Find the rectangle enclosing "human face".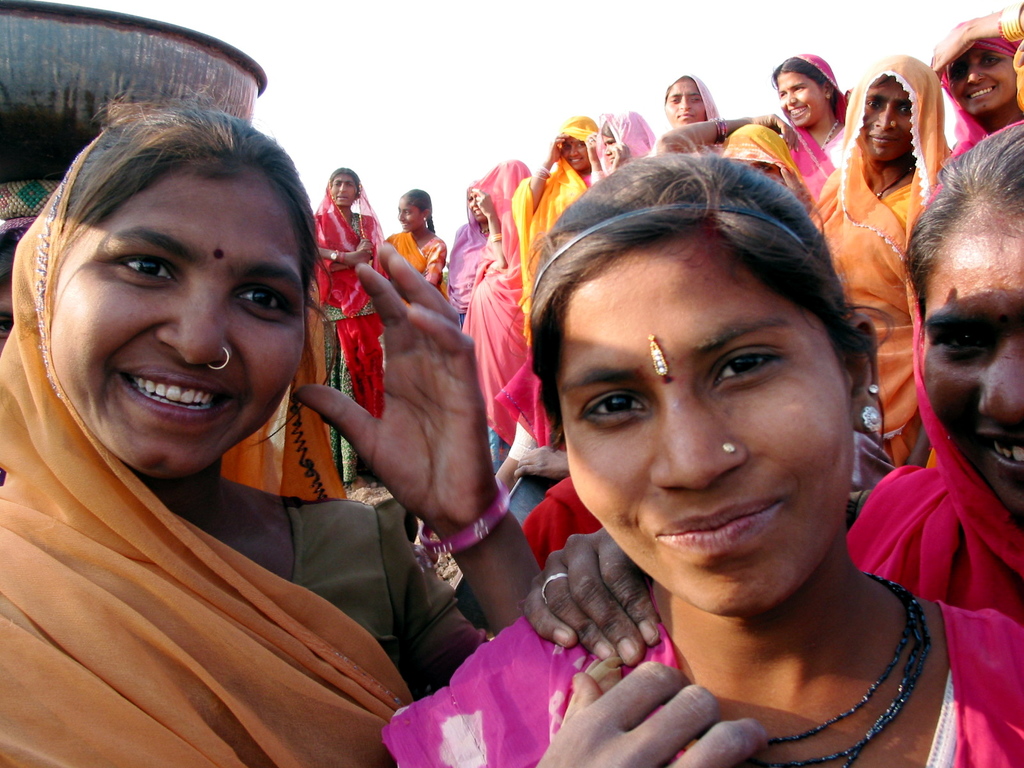
box=[596, 123, 622, 166].
